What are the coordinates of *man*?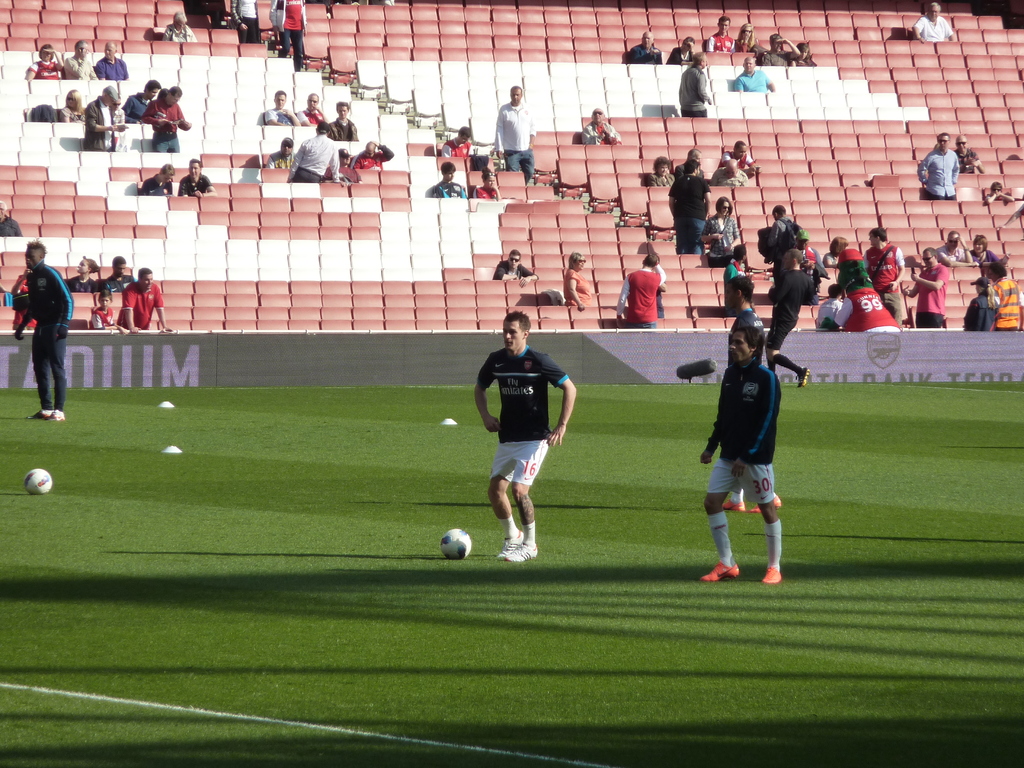
Rect(906, 246, 948, 335).
